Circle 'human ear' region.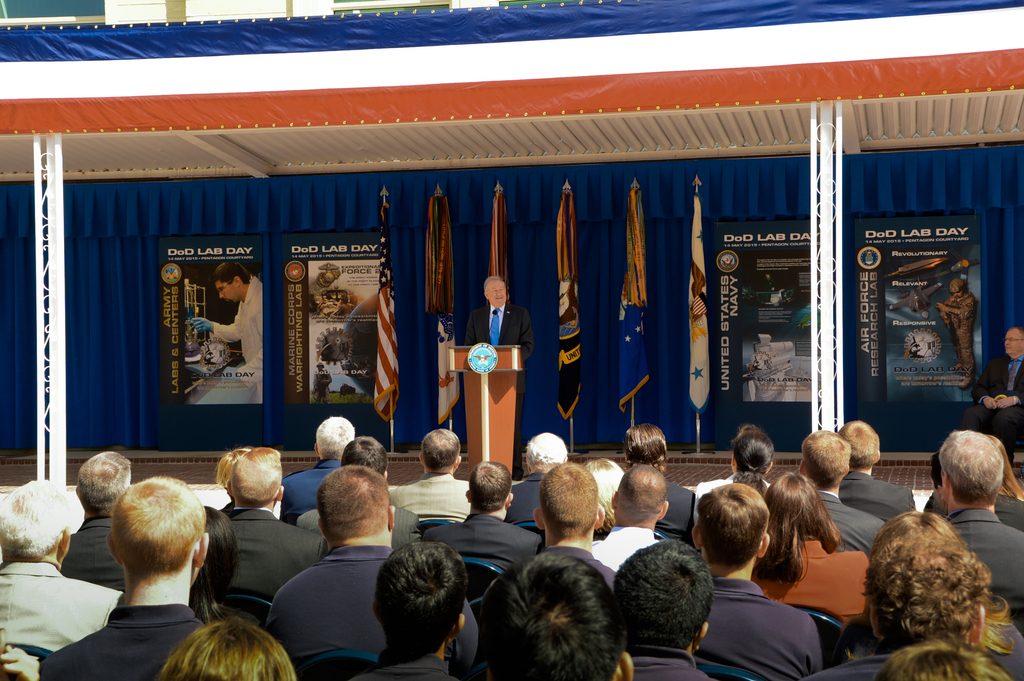
Region: 609 492 619 513.
